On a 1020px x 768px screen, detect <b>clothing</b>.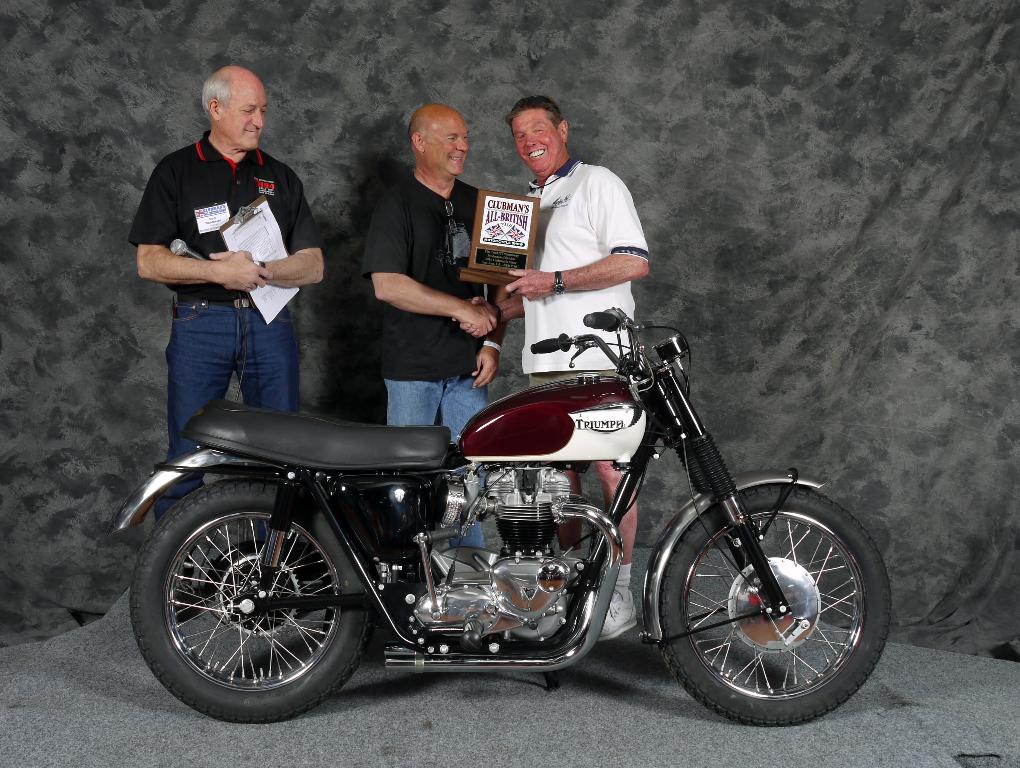
{"x1": 516, "y1": 169, "x2": 655, "y2": 381}.
